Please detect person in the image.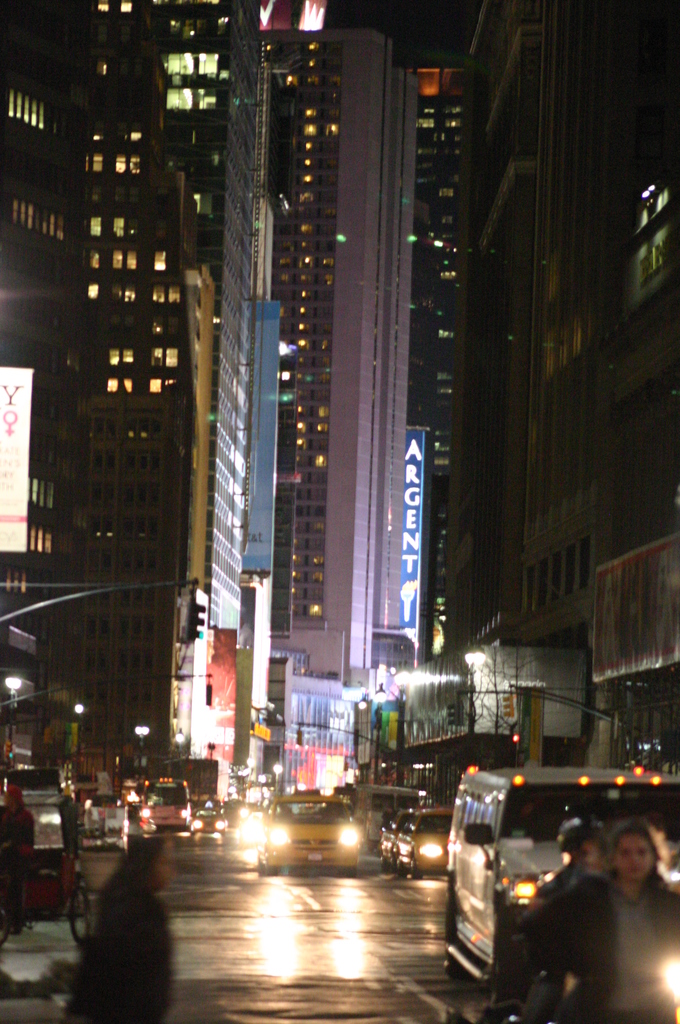
Rect(0, 781, 35, 927).
